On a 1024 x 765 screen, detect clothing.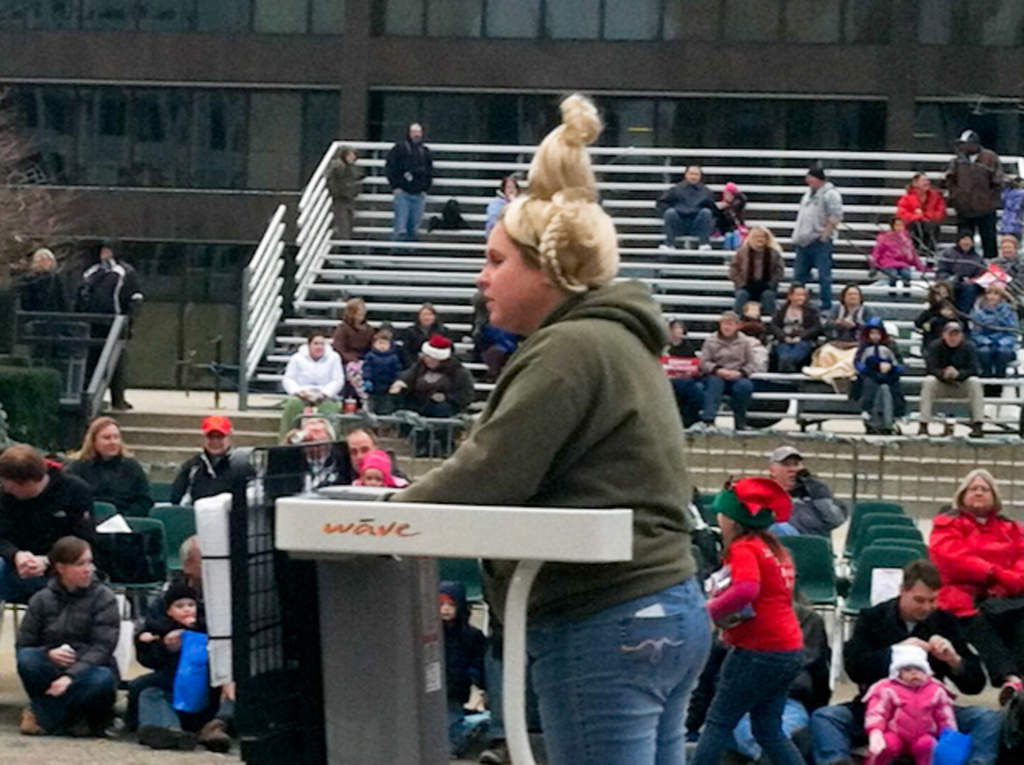
(x1=891, y1=189, x2=941, y2=218).
